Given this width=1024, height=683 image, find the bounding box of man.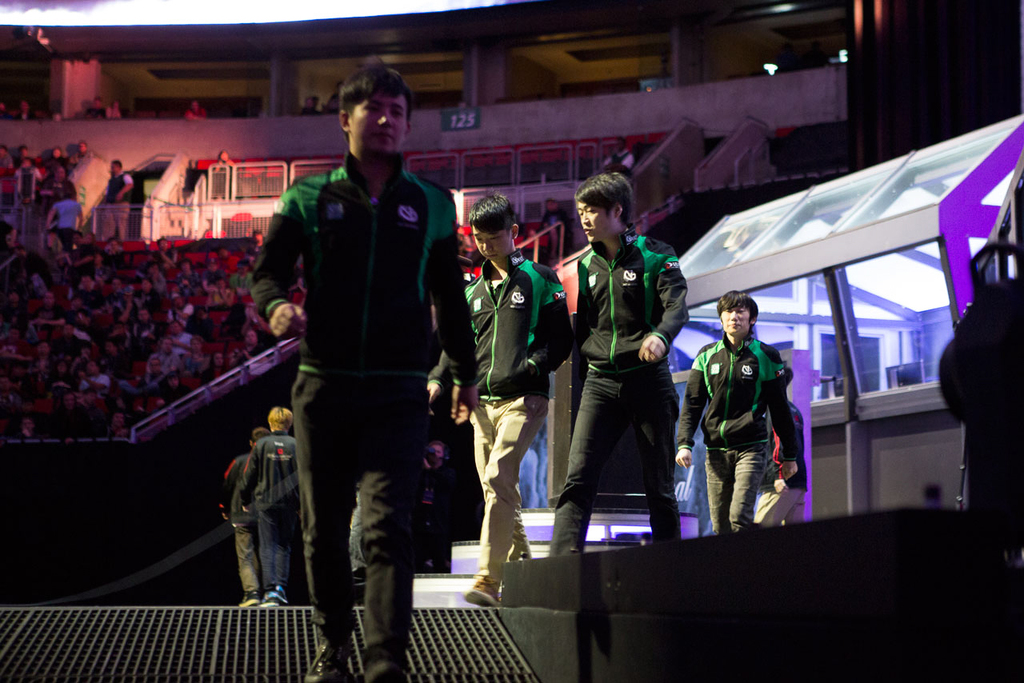
locate(246, 80, 470, 662).
